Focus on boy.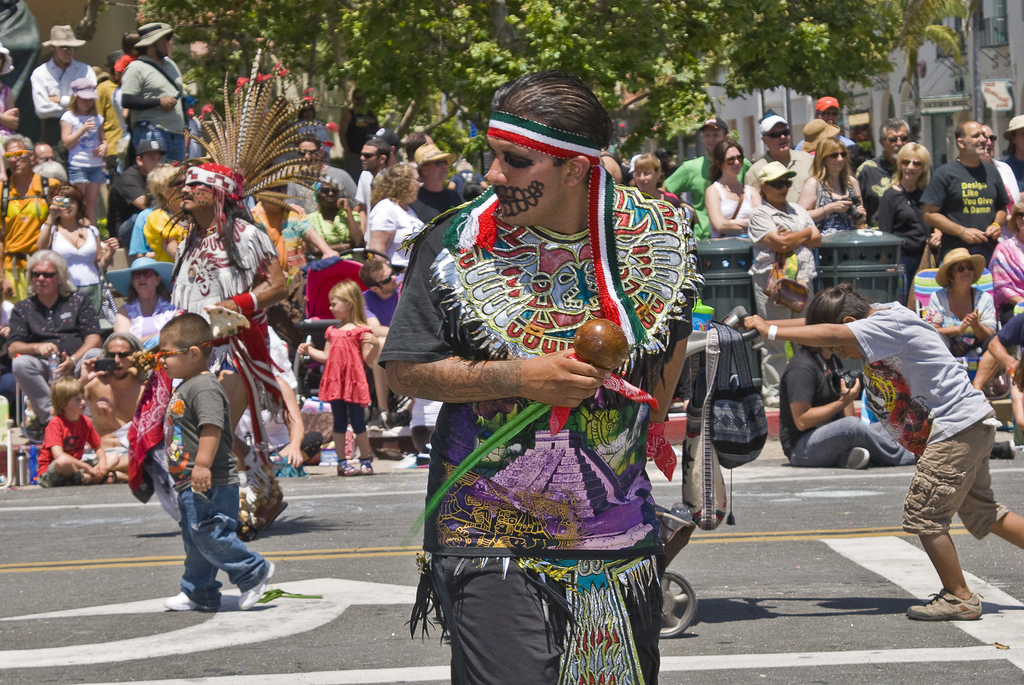
Focused at [748,267,1023,658].
